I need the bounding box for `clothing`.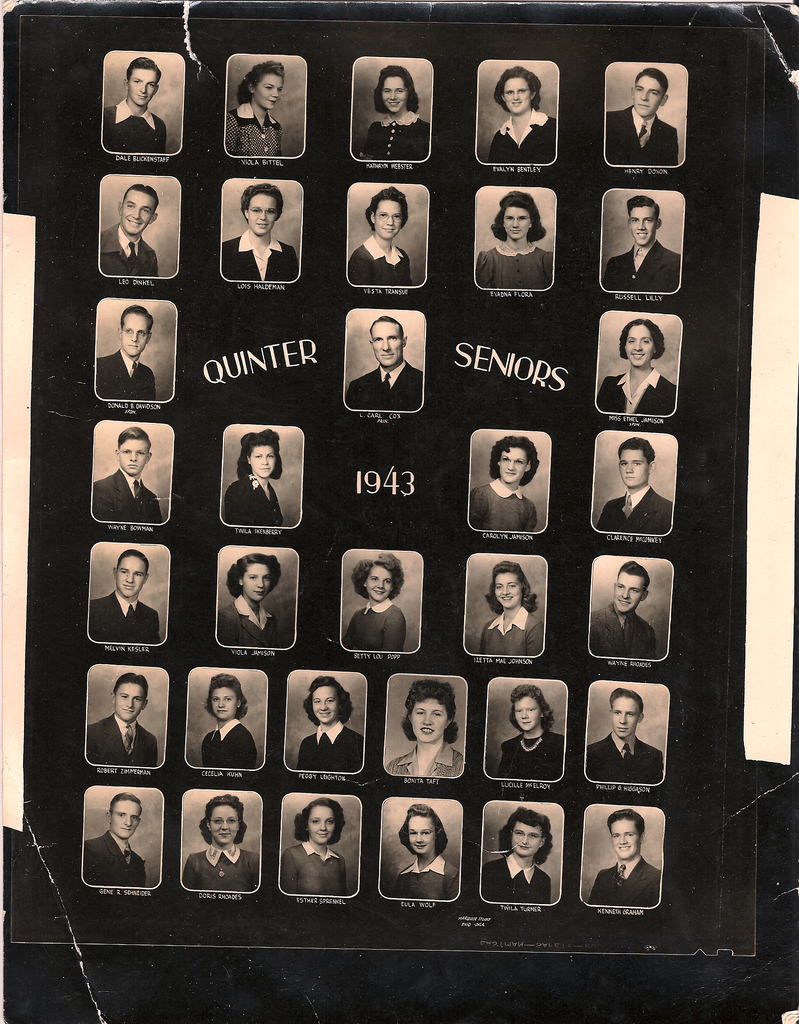
Here it is: 472, 481, 539, 540.
